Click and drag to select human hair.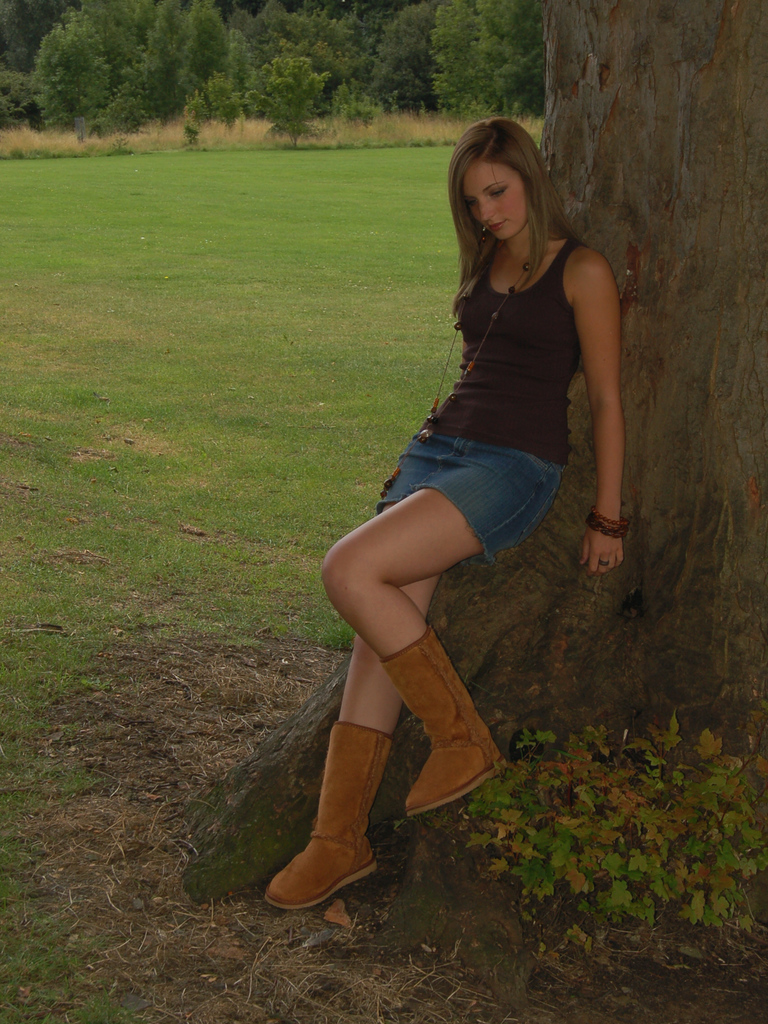
Selection: (left=445, top=116, right=549, bottom=299).
